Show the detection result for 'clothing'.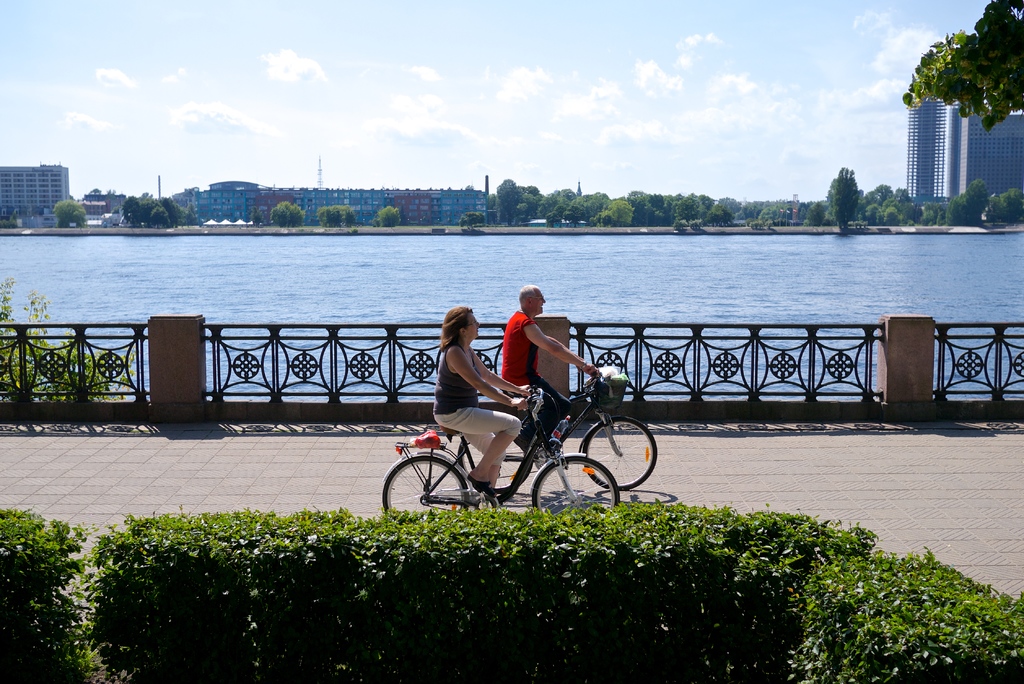
500:308:568:451.
